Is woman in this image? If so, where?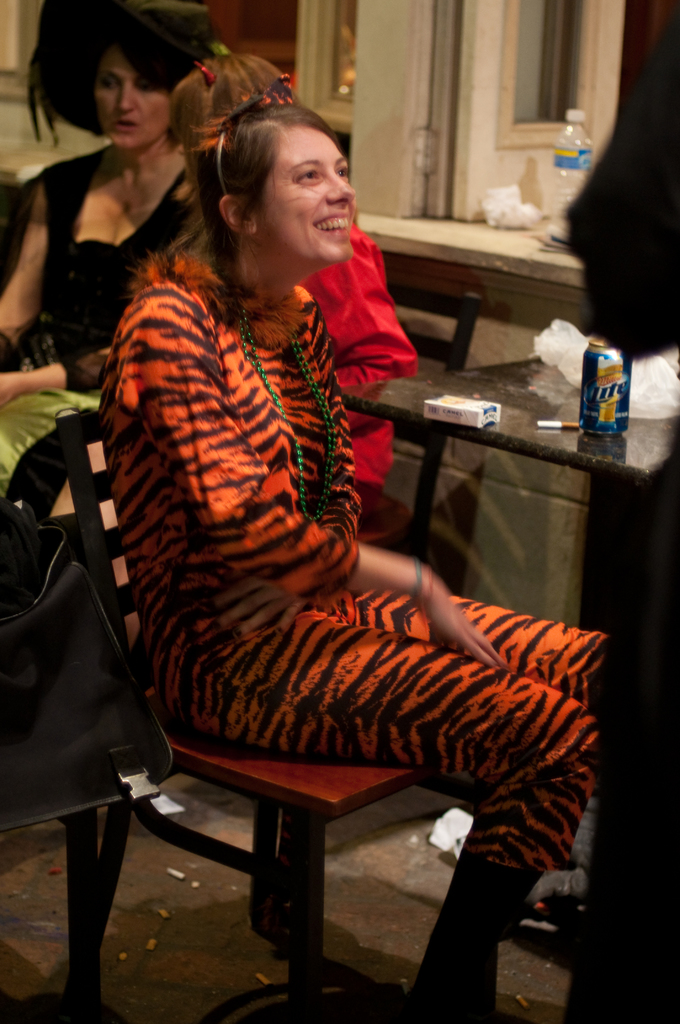
Yes, at bbox(94, 95, 610, 1023).
